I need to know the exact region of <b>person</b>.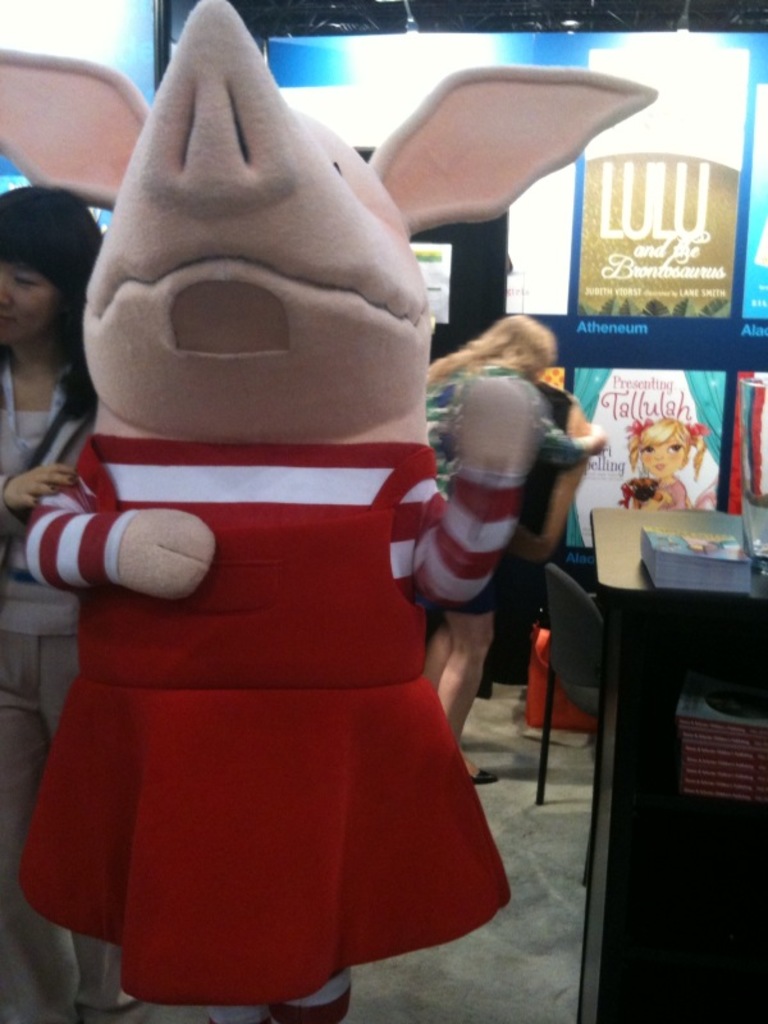
Region: {"x1": 627, "y1": 412, "x2": 709, "y2": 512}.
